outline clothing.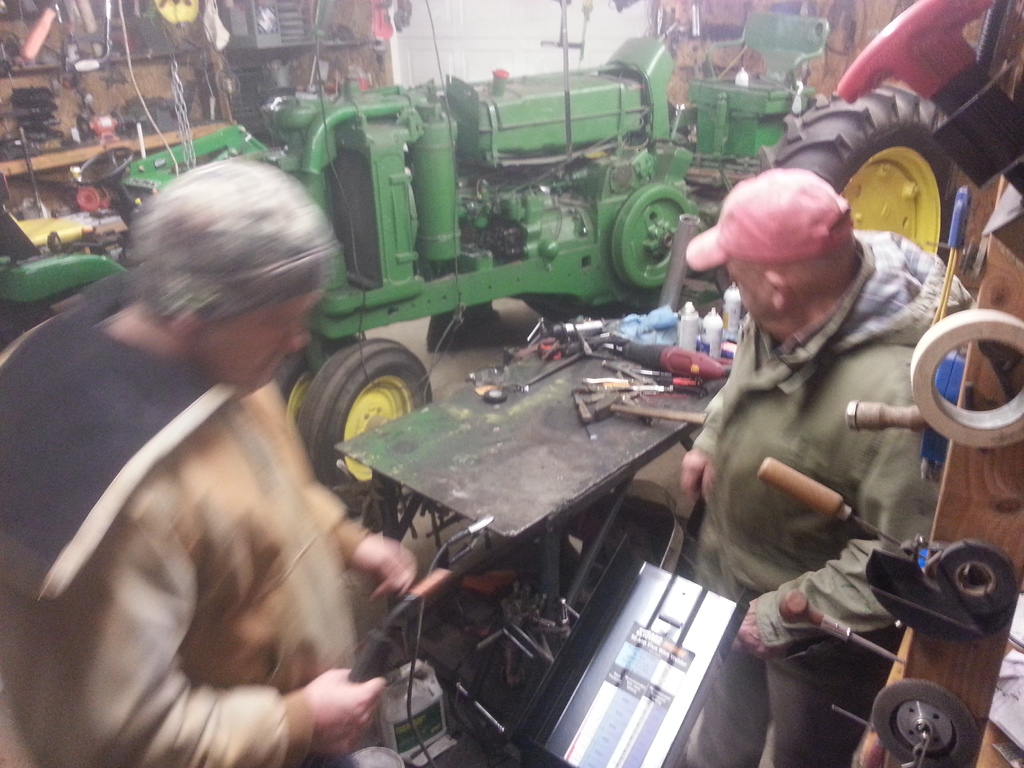
Outline: (682,235,973,767).
